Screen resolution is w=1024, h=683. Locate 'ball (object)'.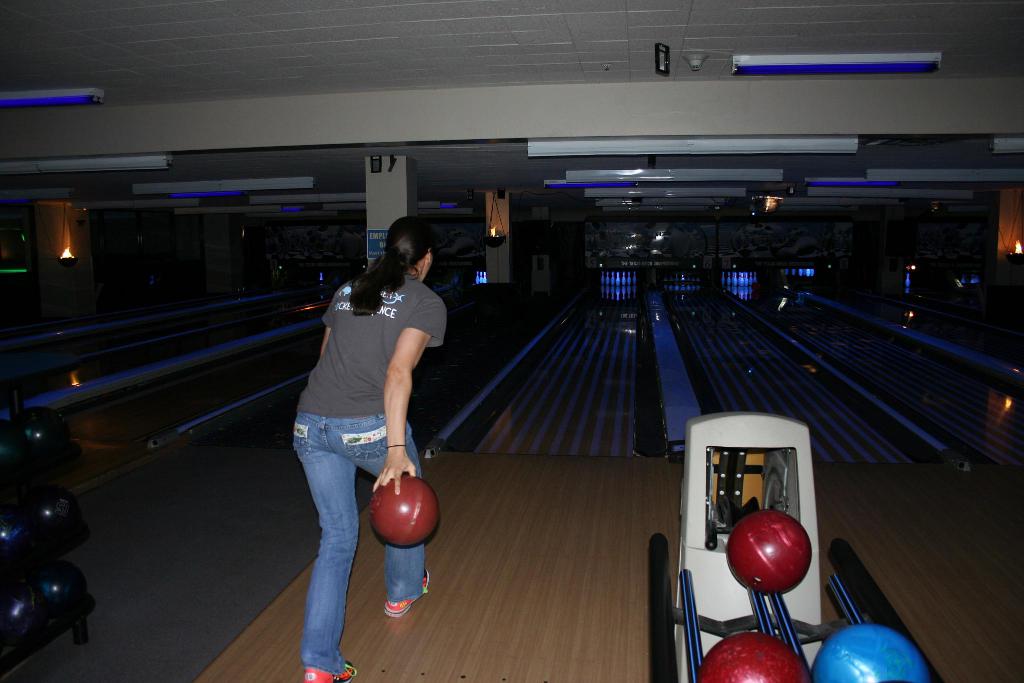
l=702, t=634, r=815, b=682.
